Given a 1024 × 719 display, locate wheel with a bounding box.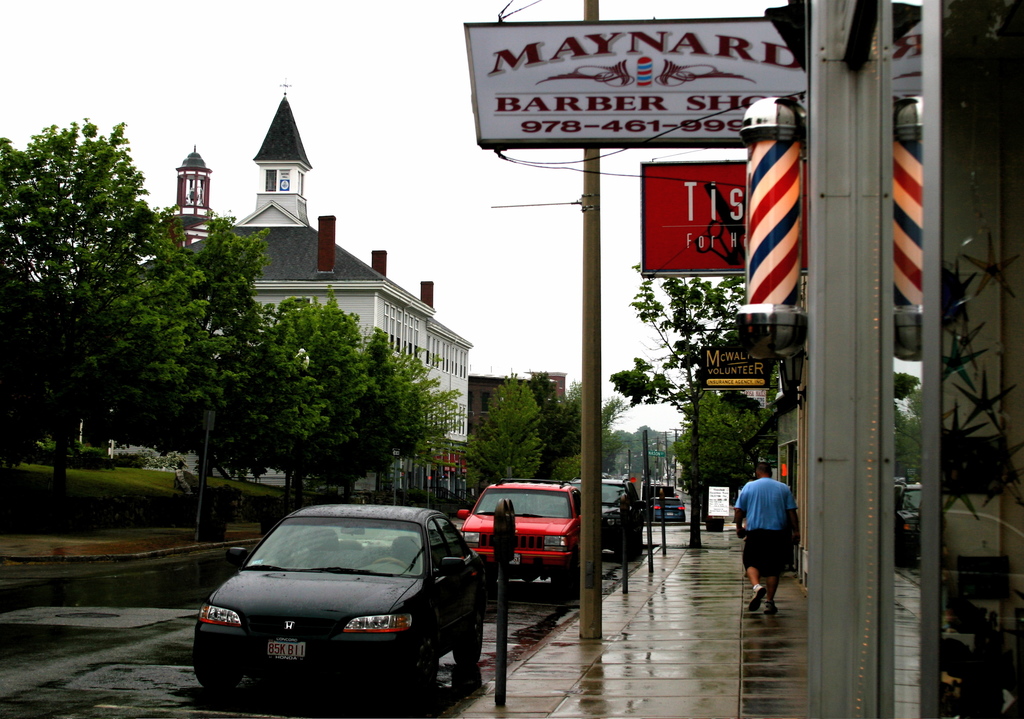
Located: bbox=[405, 655, 438, 710].
